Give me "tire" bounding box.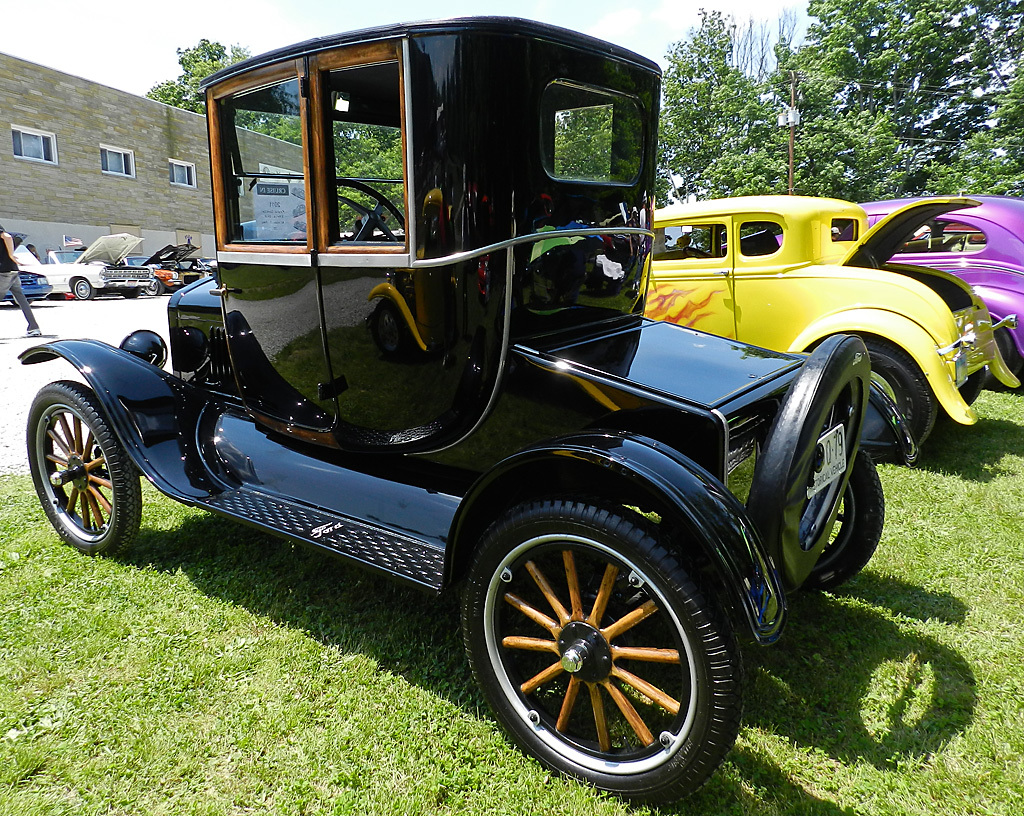
Rect(857, 333, 944, 464).
